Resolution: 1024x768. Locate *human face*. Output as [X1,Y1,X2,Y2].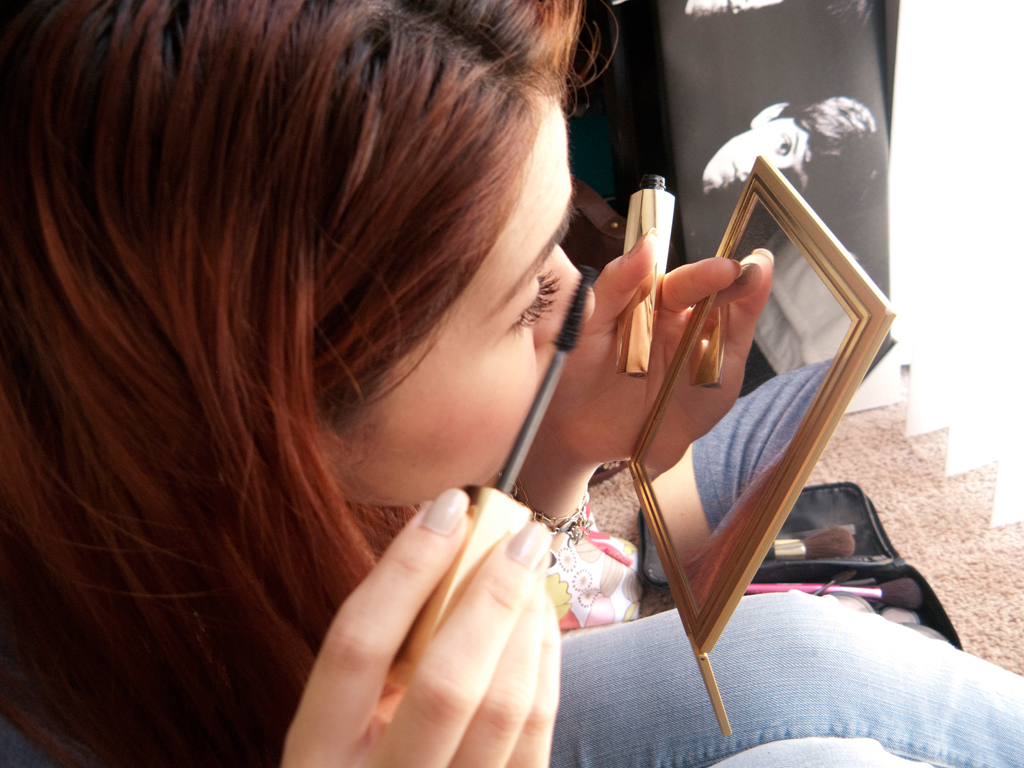
[329,96,595,505].
